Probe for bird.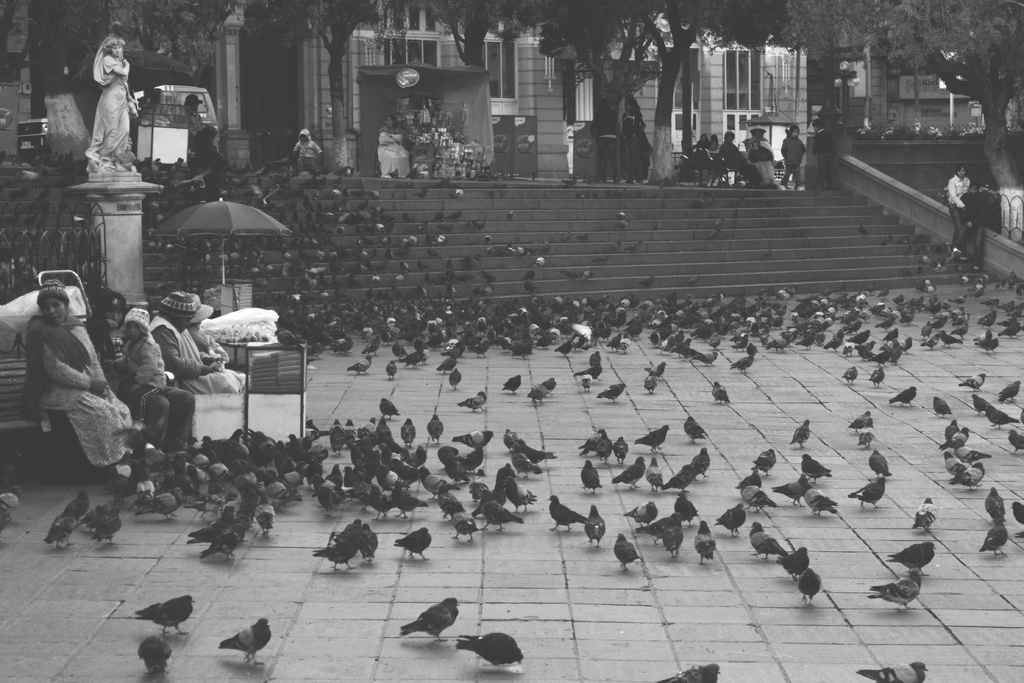
Probe result: box=[973, 393, 990, 415].
